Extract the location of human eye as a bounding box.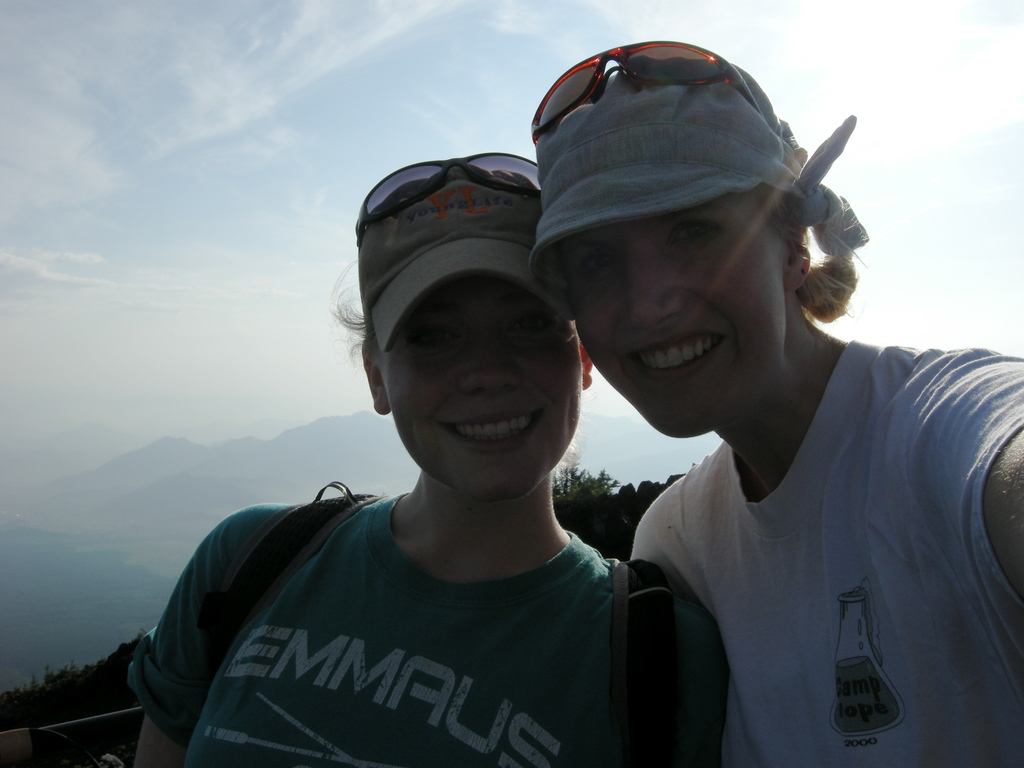
505,313,556,335.
